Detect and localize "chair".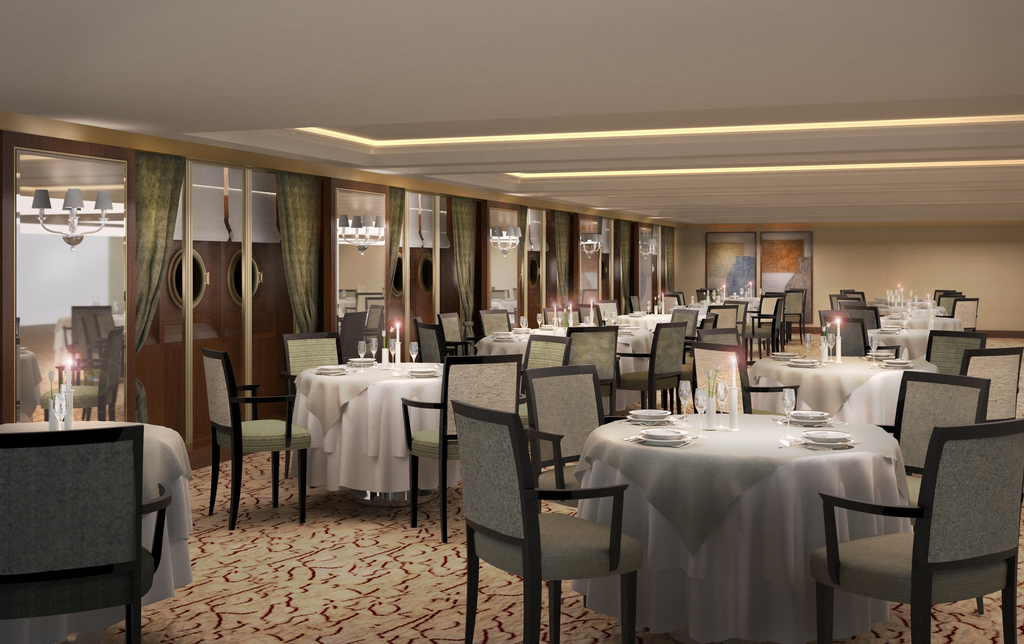
Localized at BBox(598, 300, 615, 321).
